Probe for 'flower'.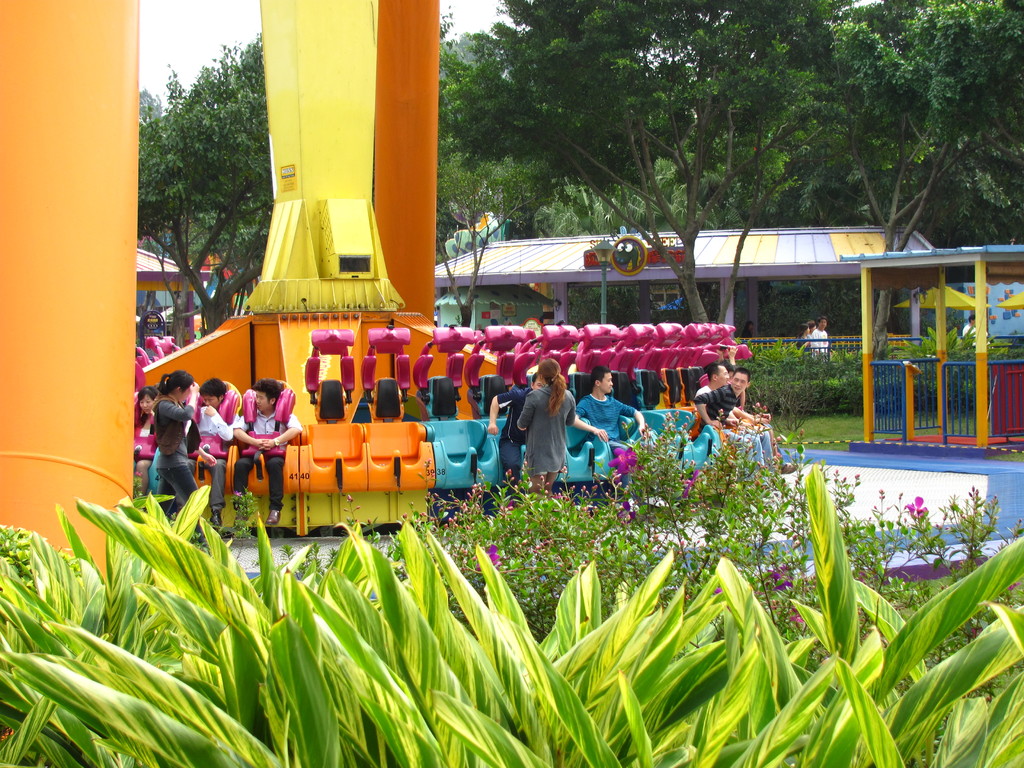
Probe result: pyautogui.locateOnScreen(605, 447, 638, 475).
